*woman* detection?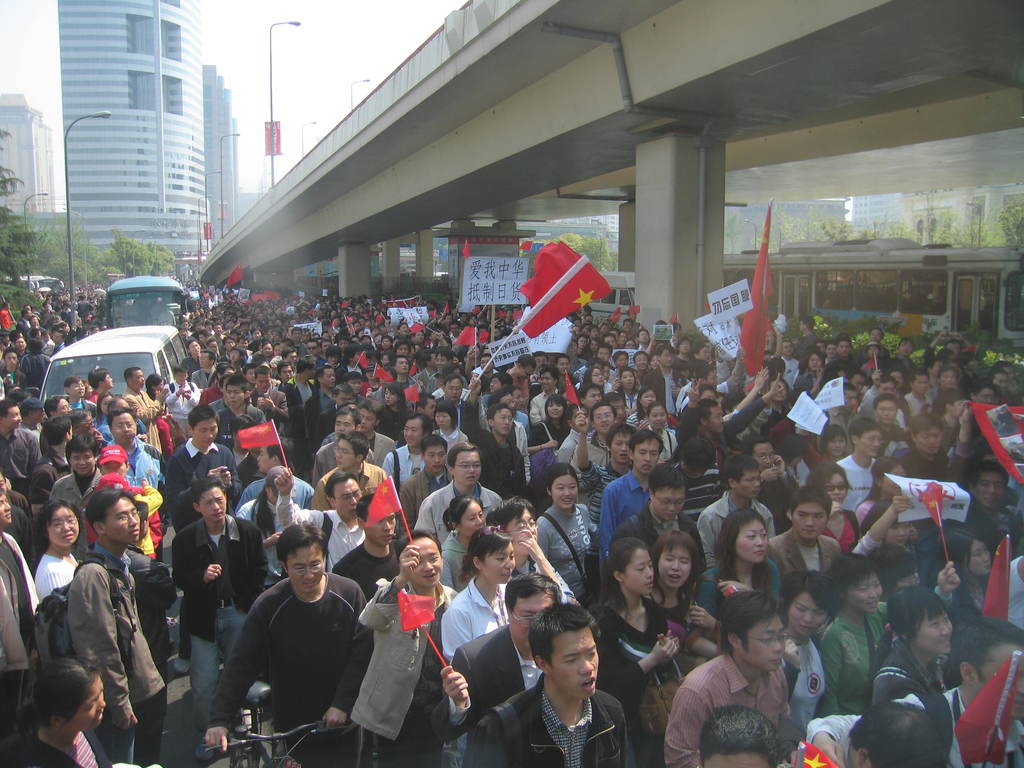
[803, 459, 865, 548]
